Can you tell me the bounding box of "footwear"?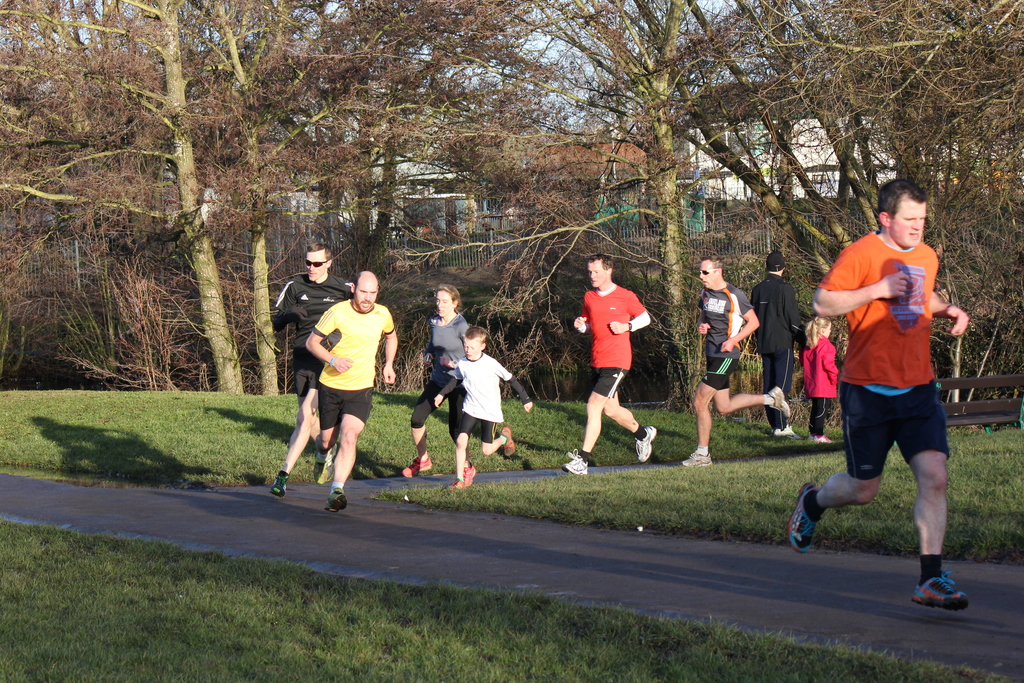
box(402, 457, 432, 479).
